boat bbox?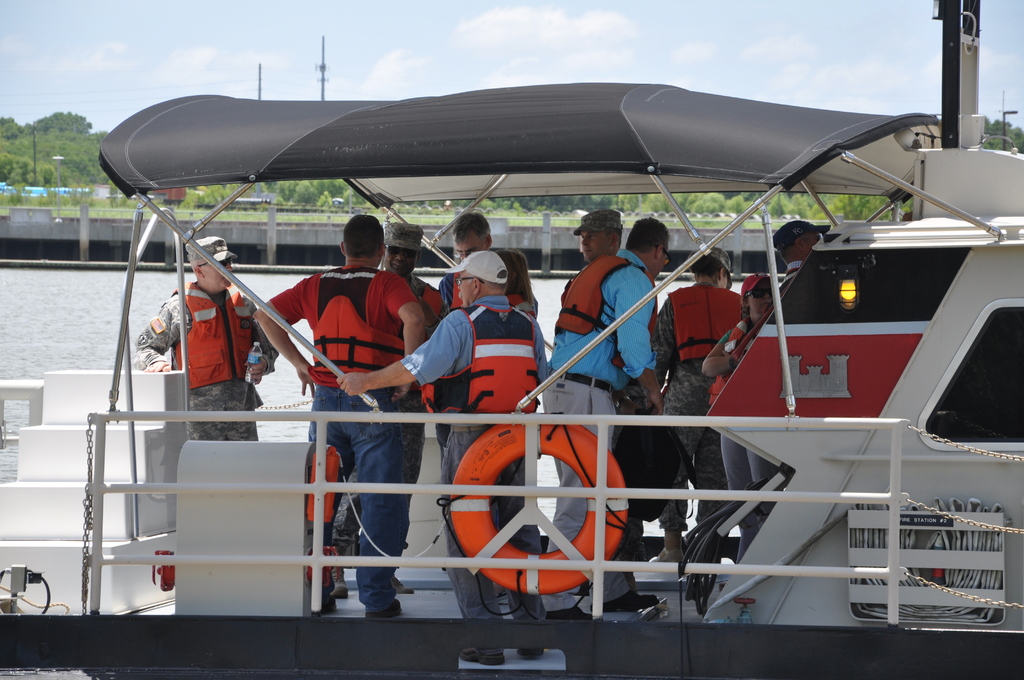
<box>0,0,1023,677</box>
